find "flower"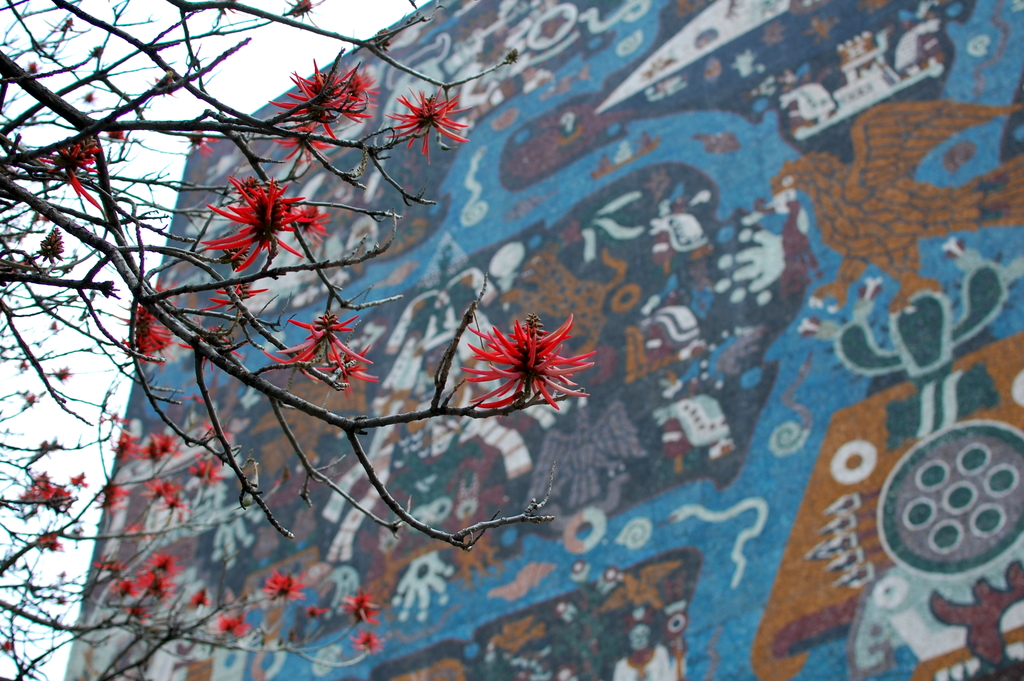
(262,566,316,600)
